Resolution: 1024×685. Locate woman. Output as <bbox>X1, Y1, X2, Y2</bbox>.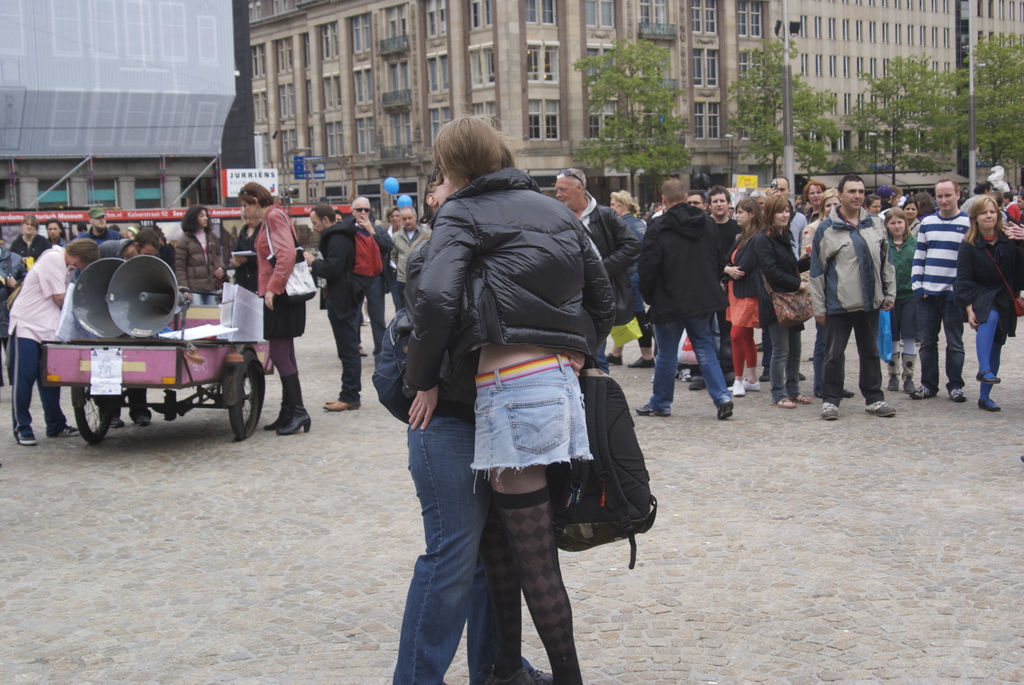
<bbox>383, 108, 637, 678</bbox>.
